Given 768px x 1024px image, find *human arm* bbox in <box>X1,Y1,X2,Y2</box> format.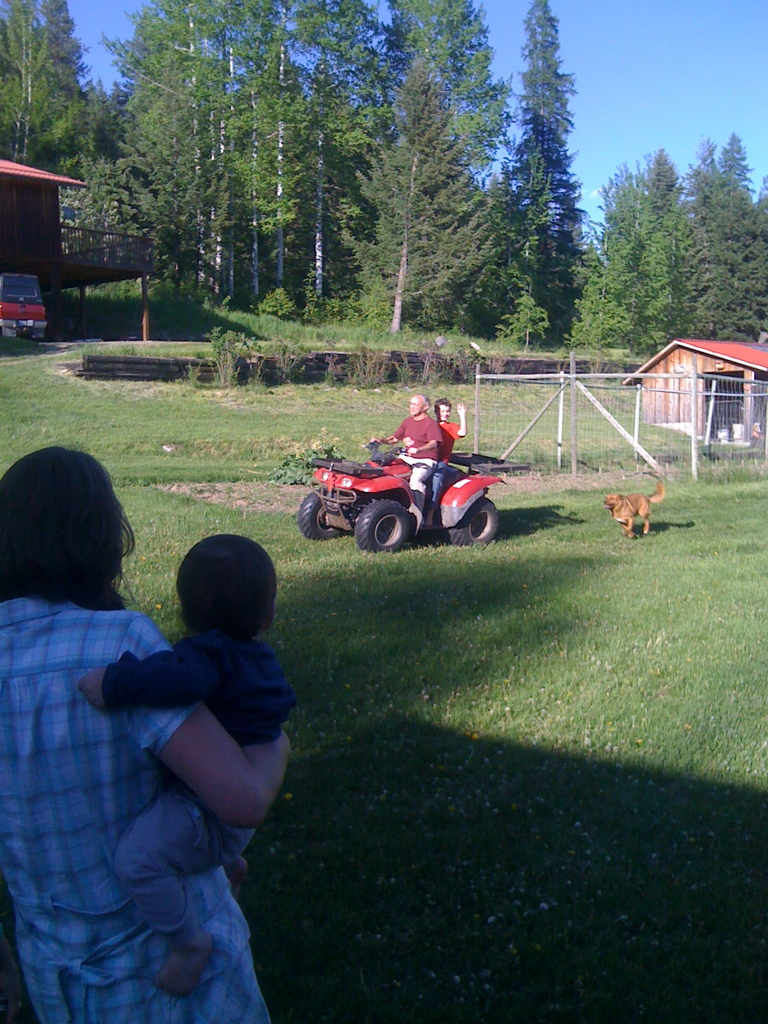
<box>124,660,298,867</box>.
